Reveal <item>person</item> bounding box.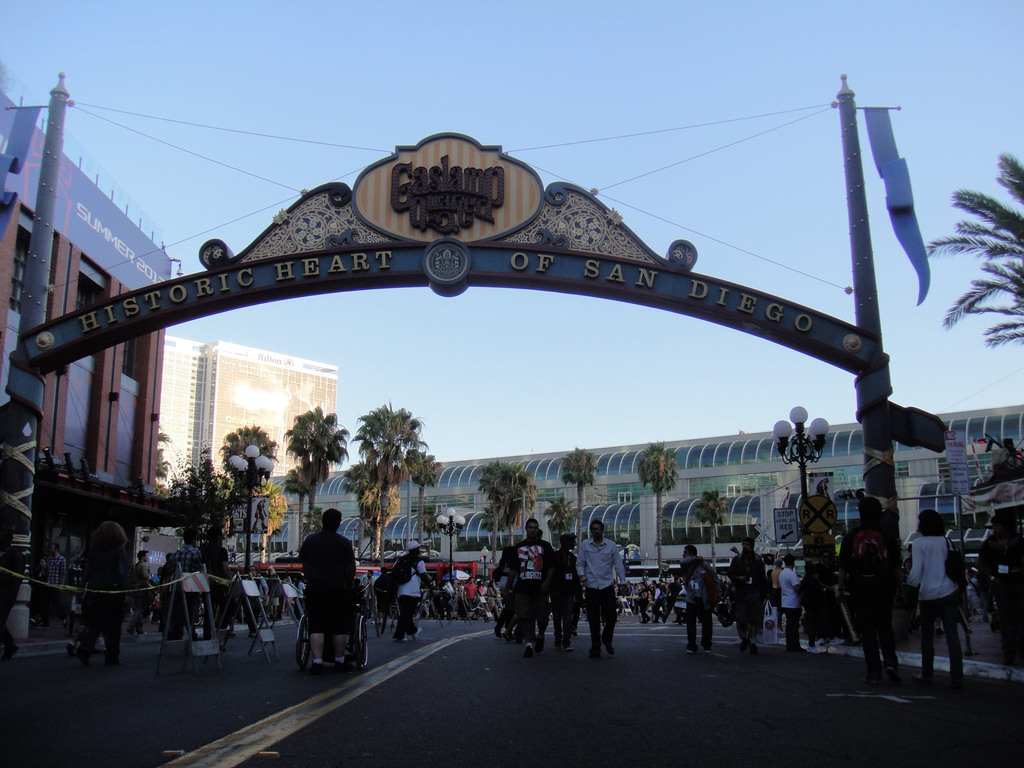
Revealed: crop(772, 549, 804, 648).
